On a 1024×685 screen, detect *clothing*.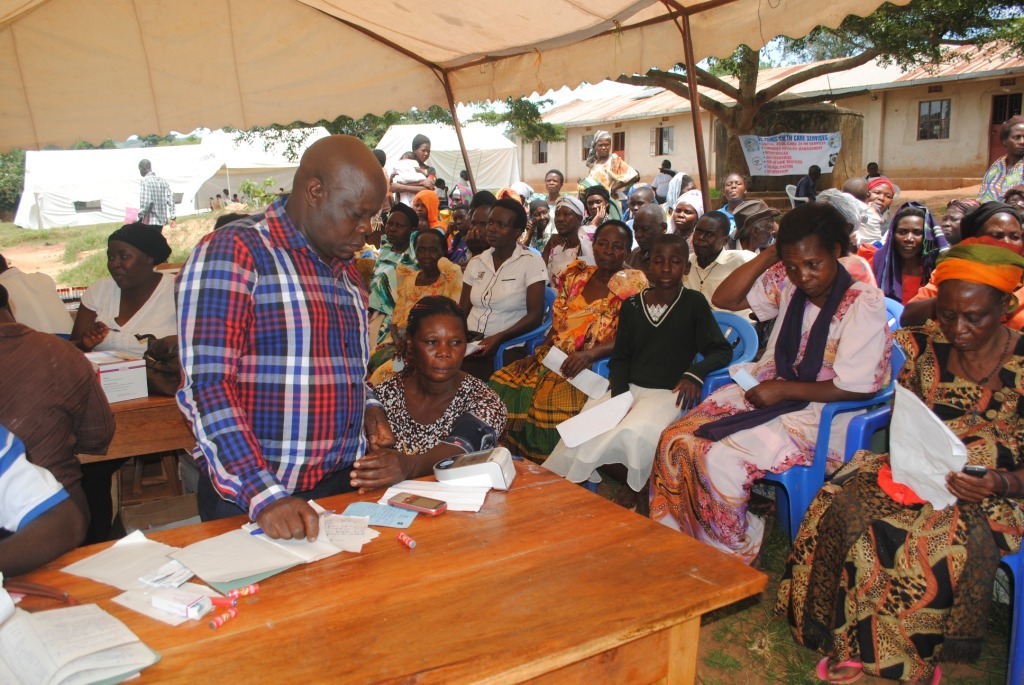
BBox(644, 263, 890, 567).
